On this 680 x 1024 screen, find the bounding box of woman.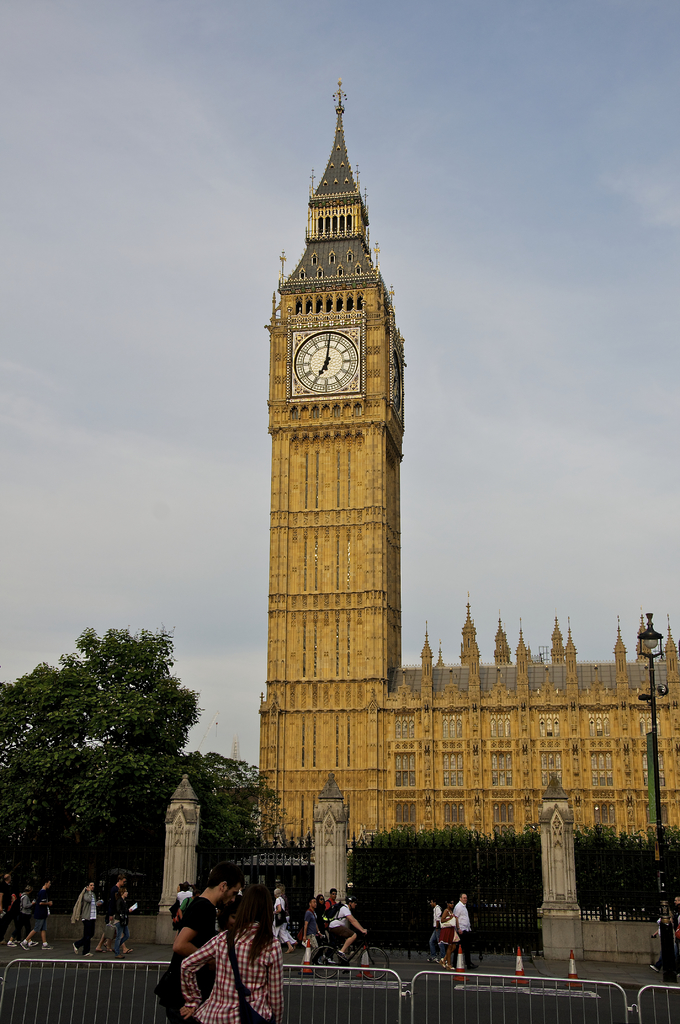
Bounding box: left=441, top=899, right=460, bottom=968.
